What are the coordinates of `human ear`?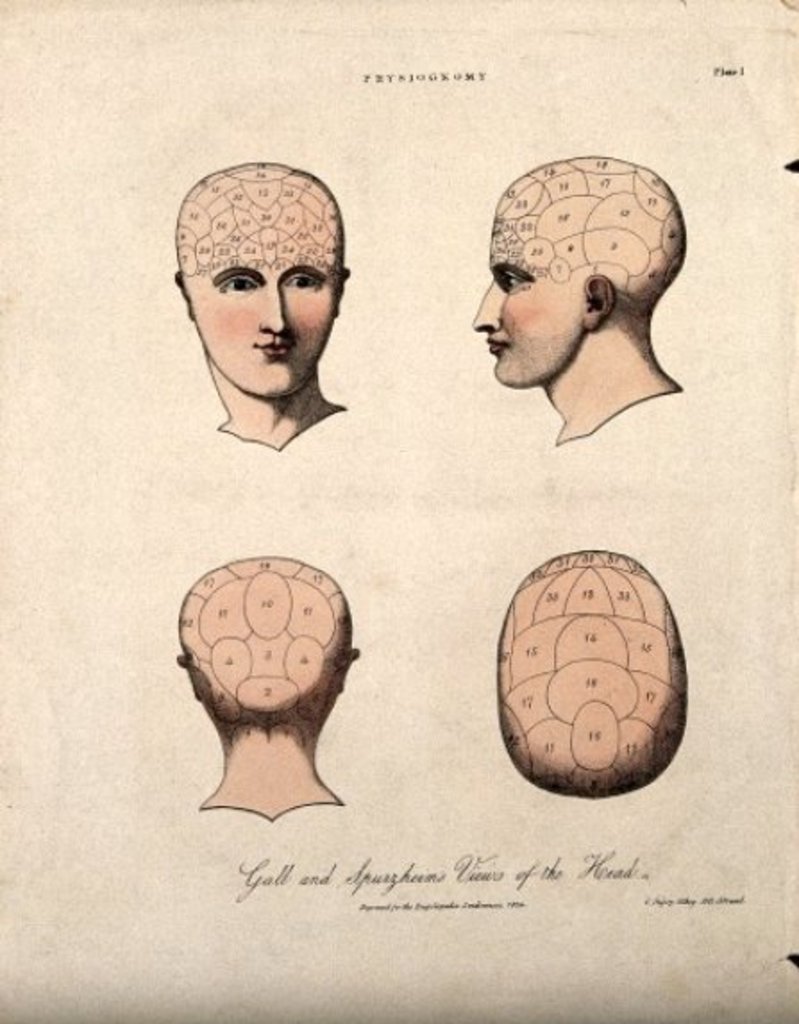
select_region(179, 652, 198, 697).
